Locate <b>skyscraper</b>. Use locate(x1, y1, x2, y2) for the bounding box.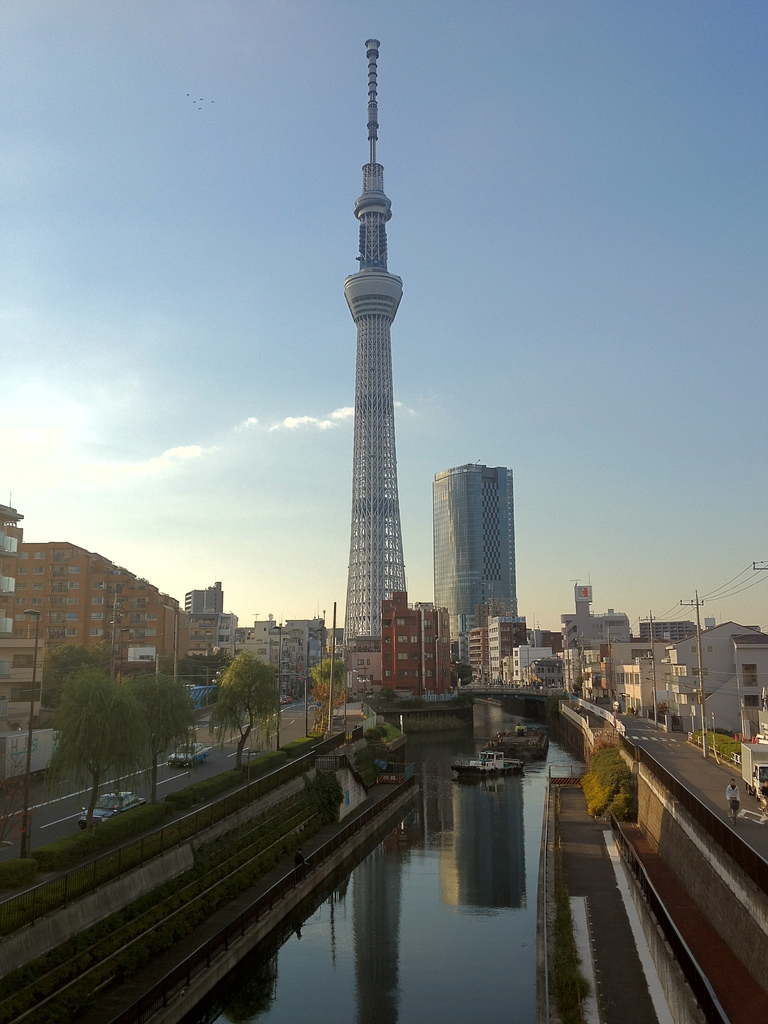
locate(339, 40, 410, 641).
